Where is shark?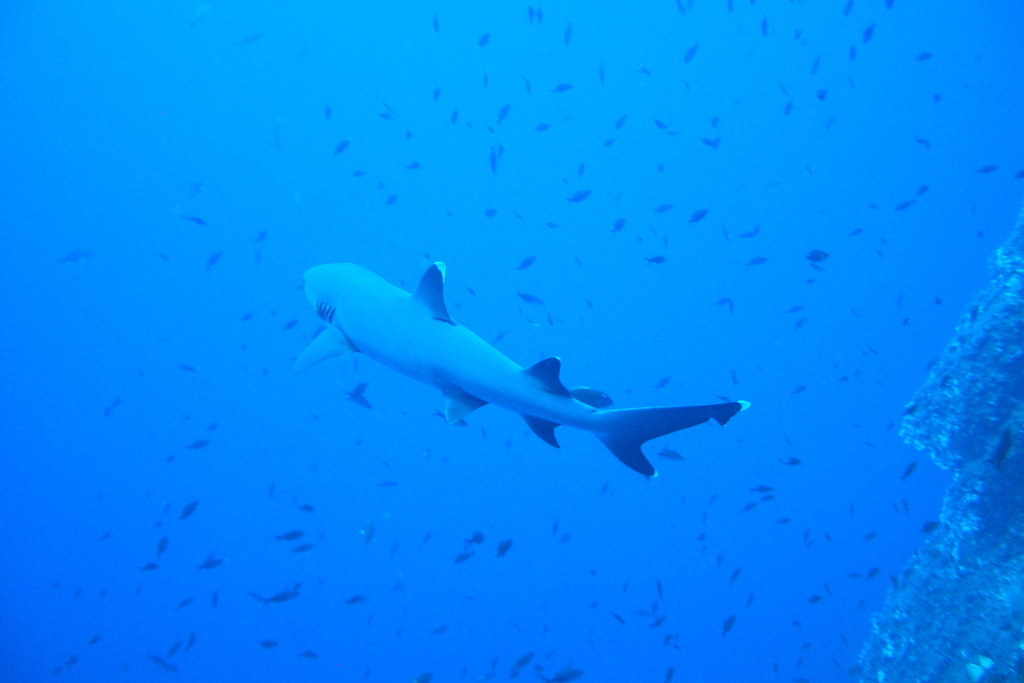
select_region(302, 260, 748, 477).
